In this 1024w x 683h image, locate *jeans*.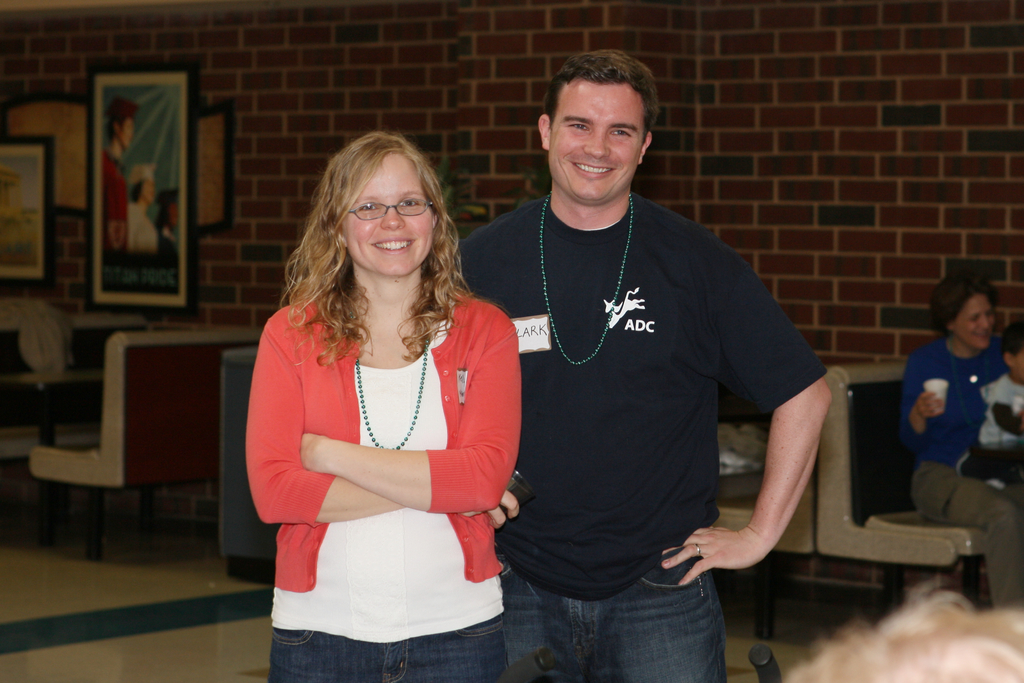
Bounding box: rect(269, 624, 500, 682).
